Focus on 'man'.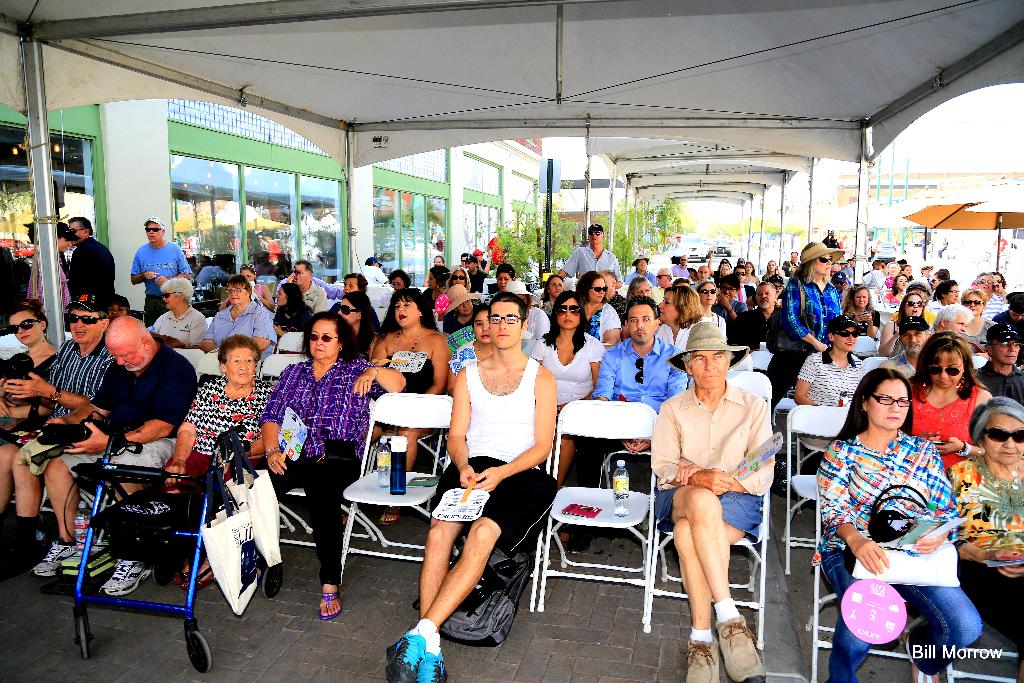
Focused at (left=266, top=256, right=321, bottom=323).
